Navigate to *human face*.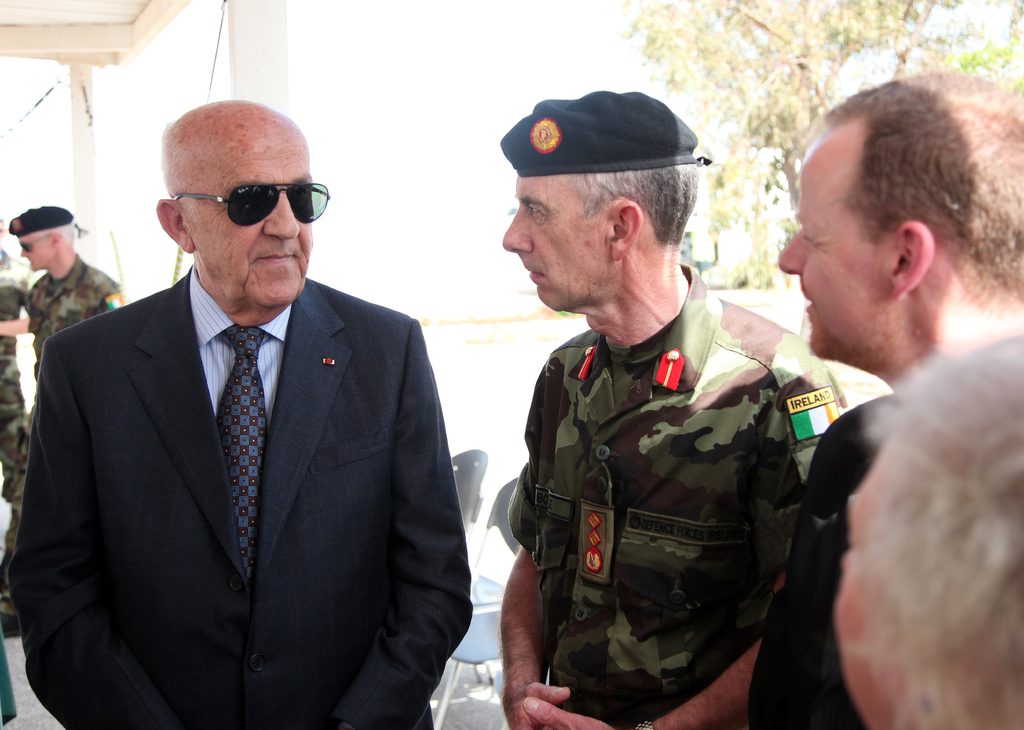
Navigation target: x1=196 y1=130 x2=316 y2=302.
